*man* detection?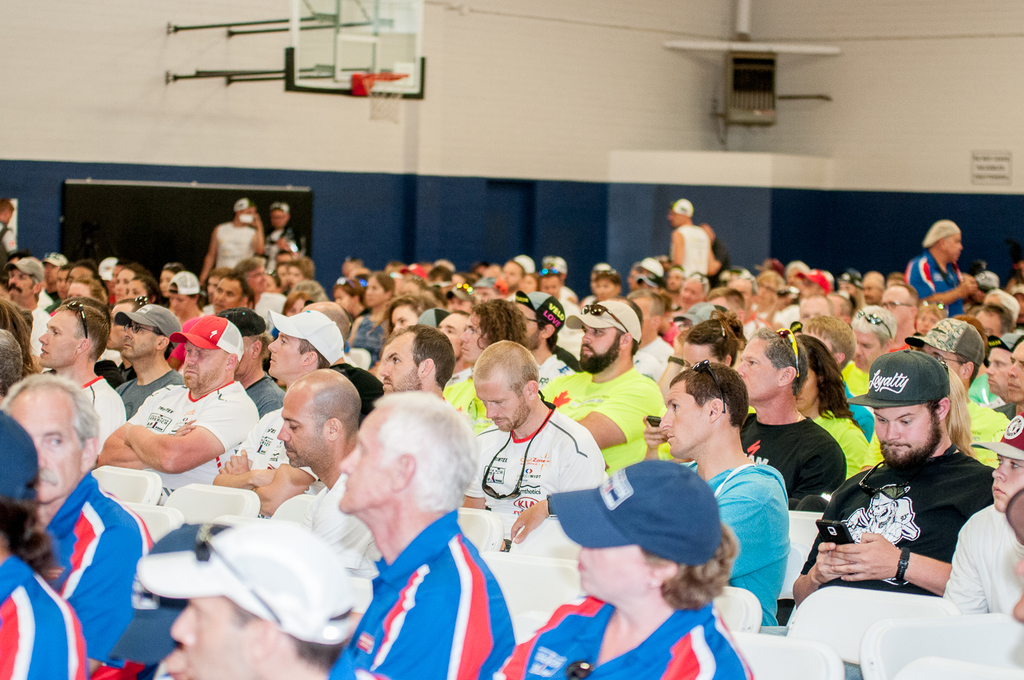
region(859, 317, 1010, 471)
